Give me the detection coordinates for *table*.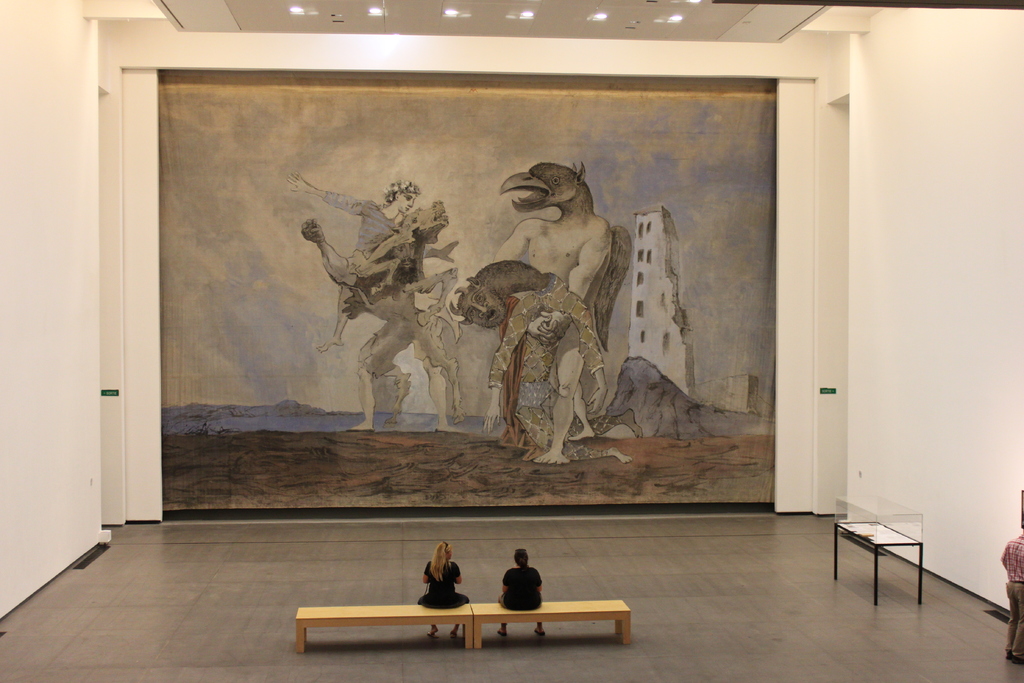
294, 602, 474, 650.
